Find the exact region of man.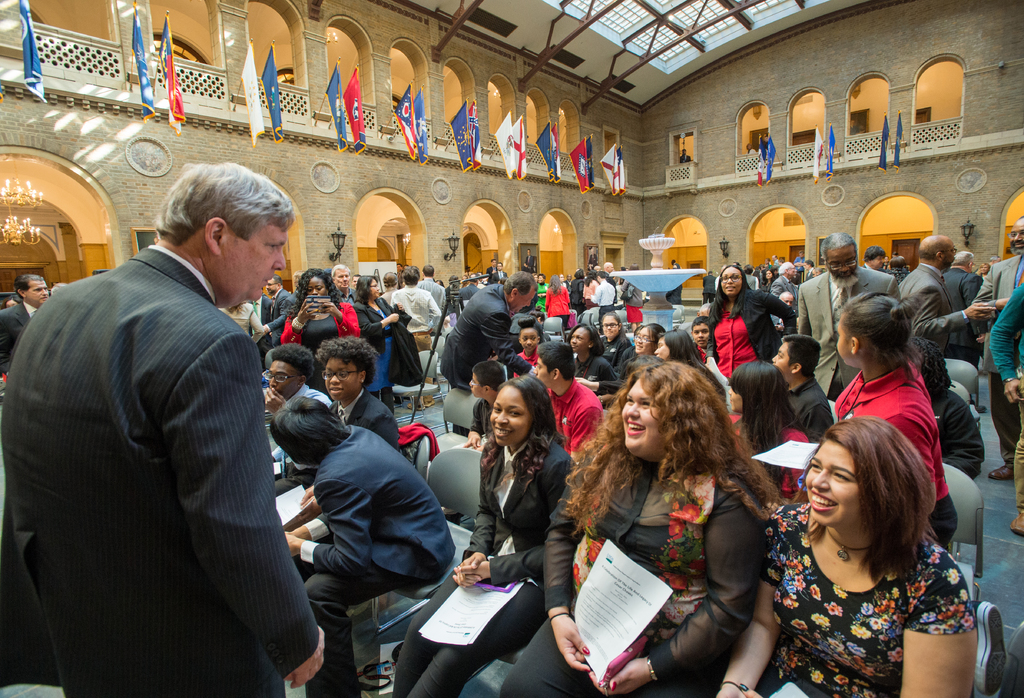
Exact region: pyautogui.locateOnScreen(666, 258, 685, 291).
